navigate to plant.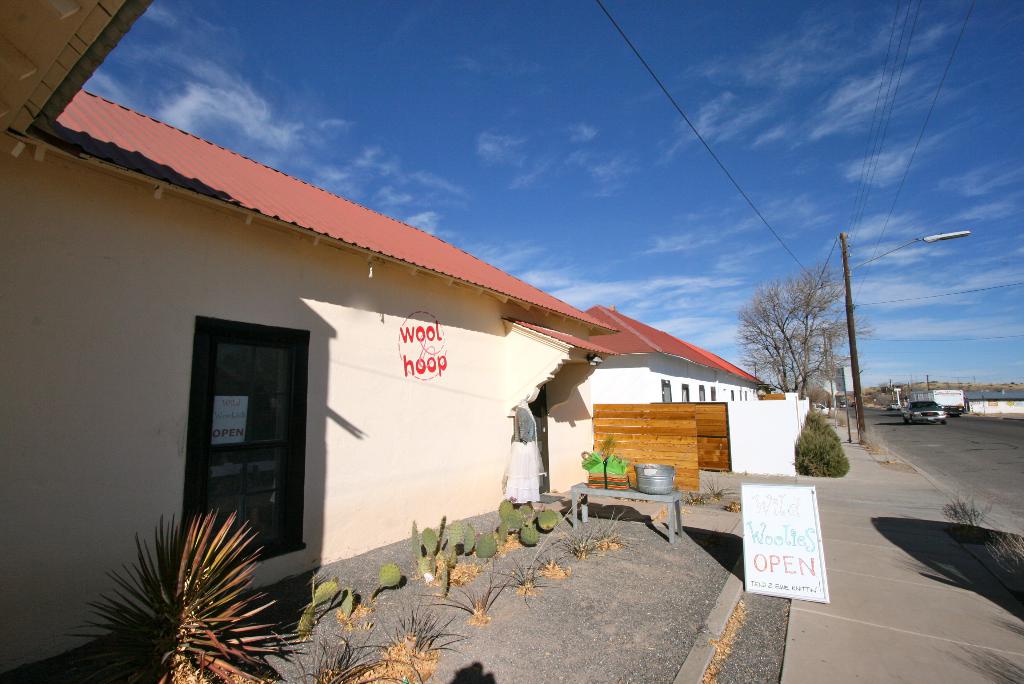
Navigation target: bbox(980, 525, 1023, 583).
